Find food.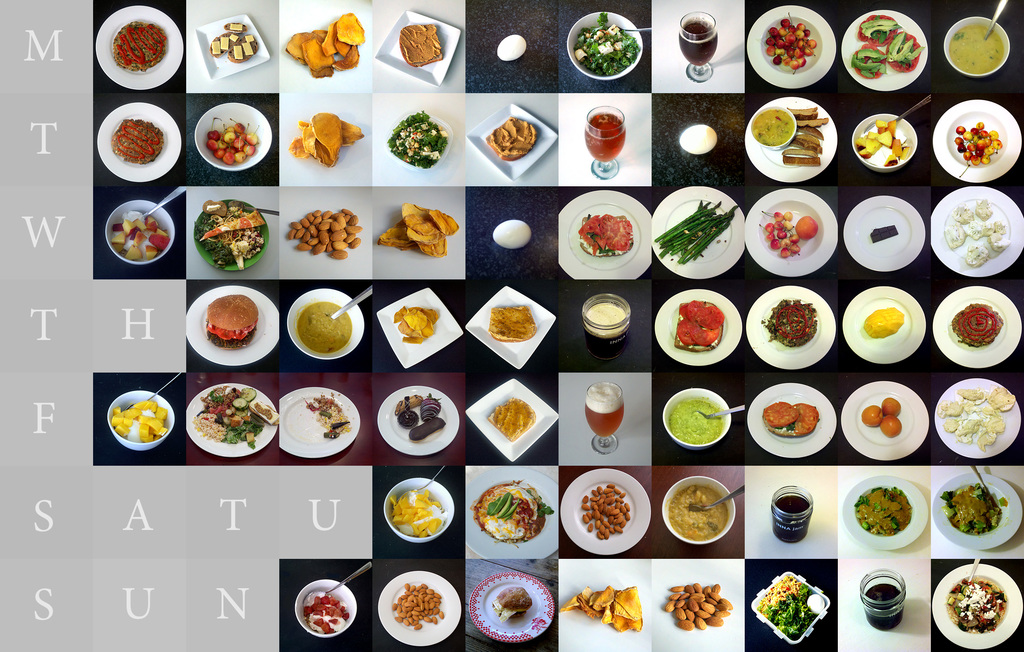
pyautogui.locateOnScreen(945, 478, 1000, 531).
